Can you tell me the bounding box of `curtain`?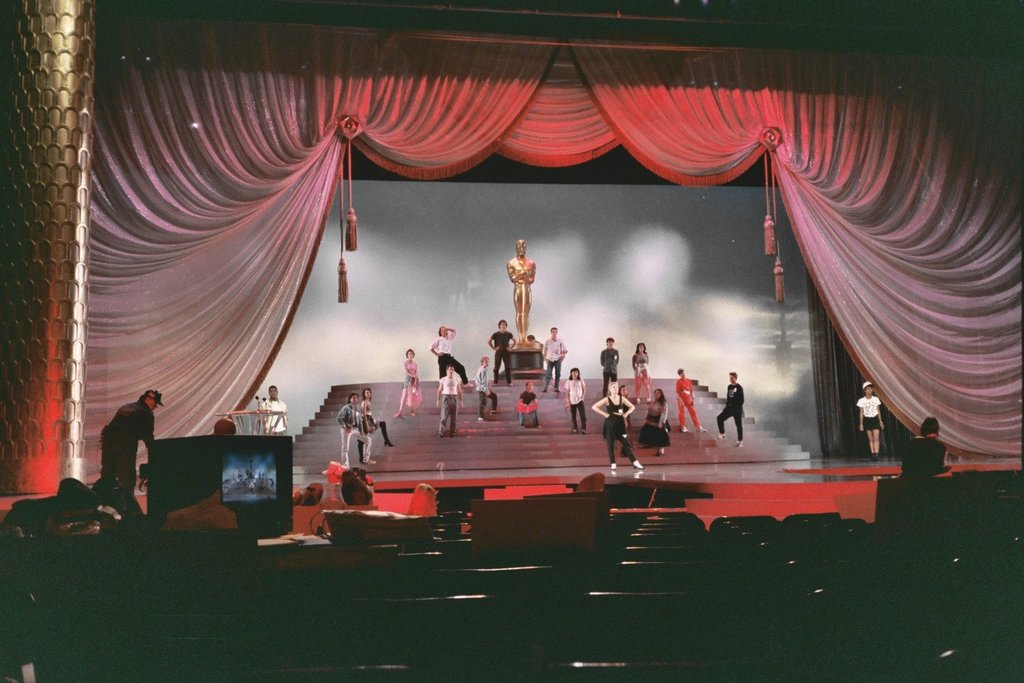
79, 5, 1023, 468.
